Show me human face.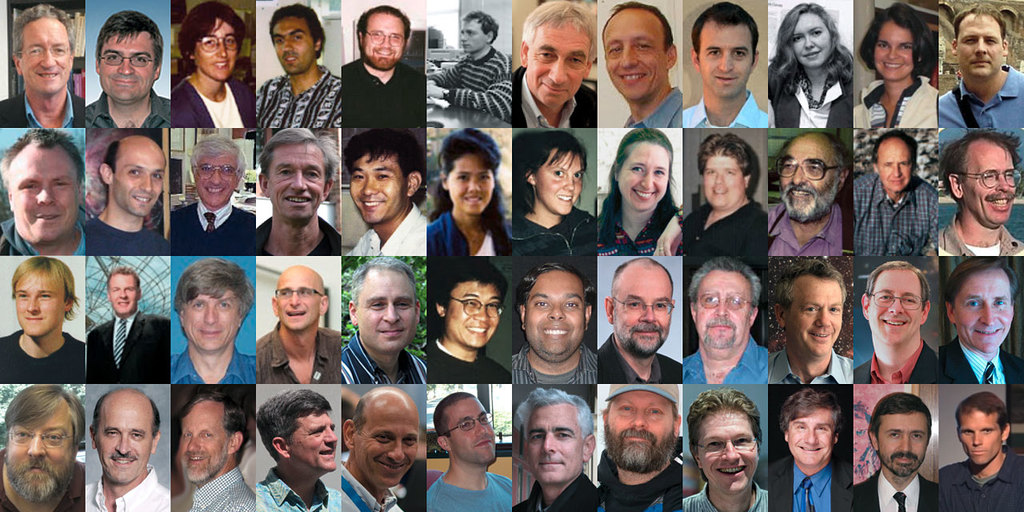
human face is here: 879/413/929/478.
